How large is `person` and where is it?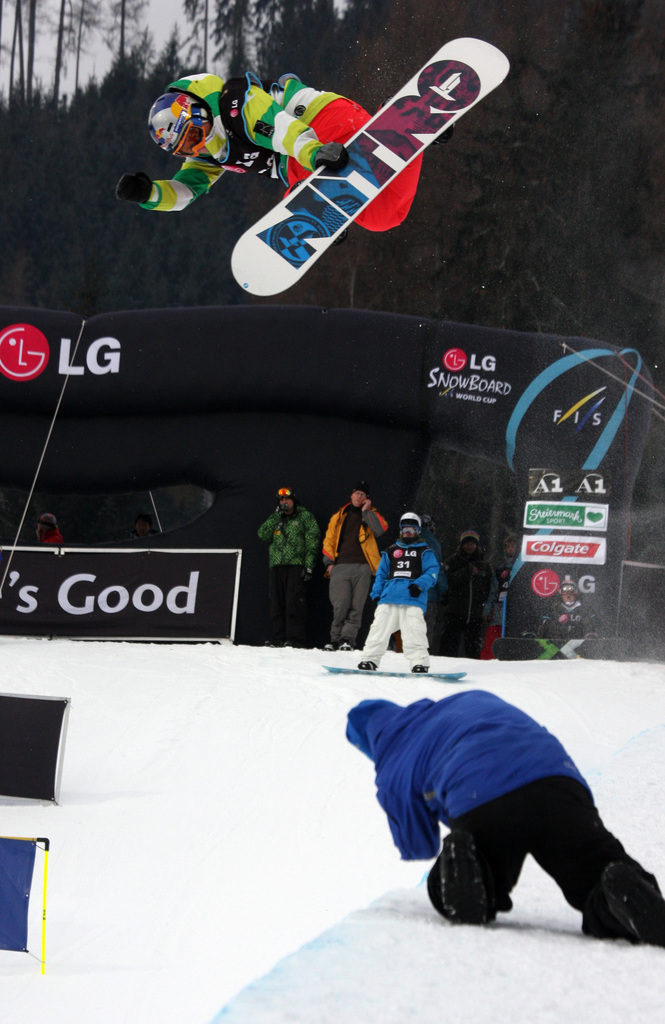
Bounding box: 360/511/439/679.
